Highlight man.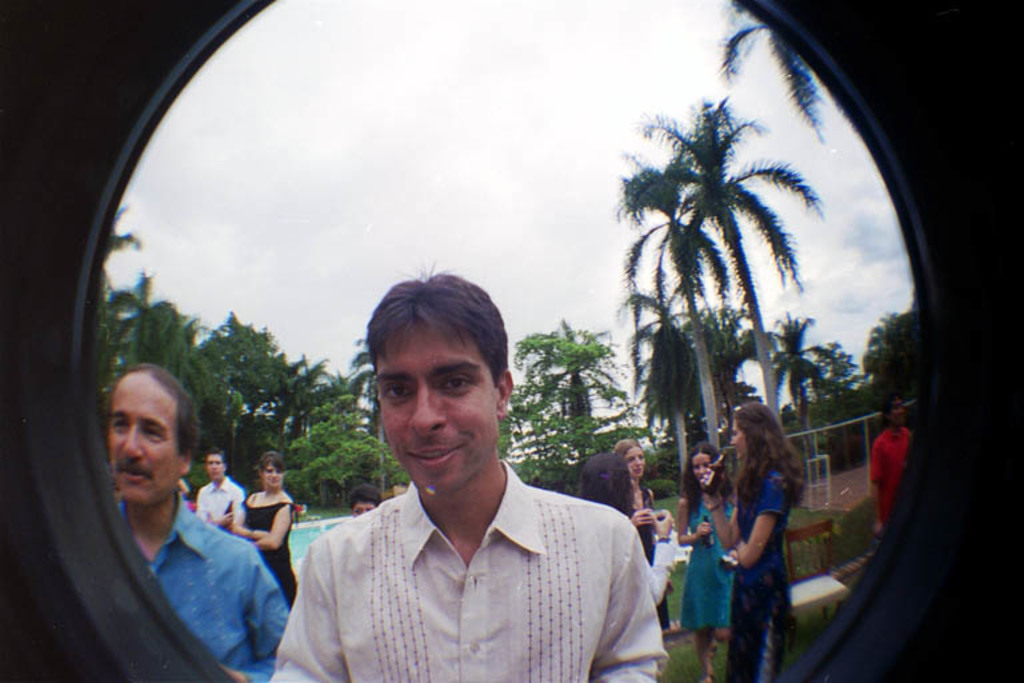
Highlighted region: region(868, 395, 915, 534).
